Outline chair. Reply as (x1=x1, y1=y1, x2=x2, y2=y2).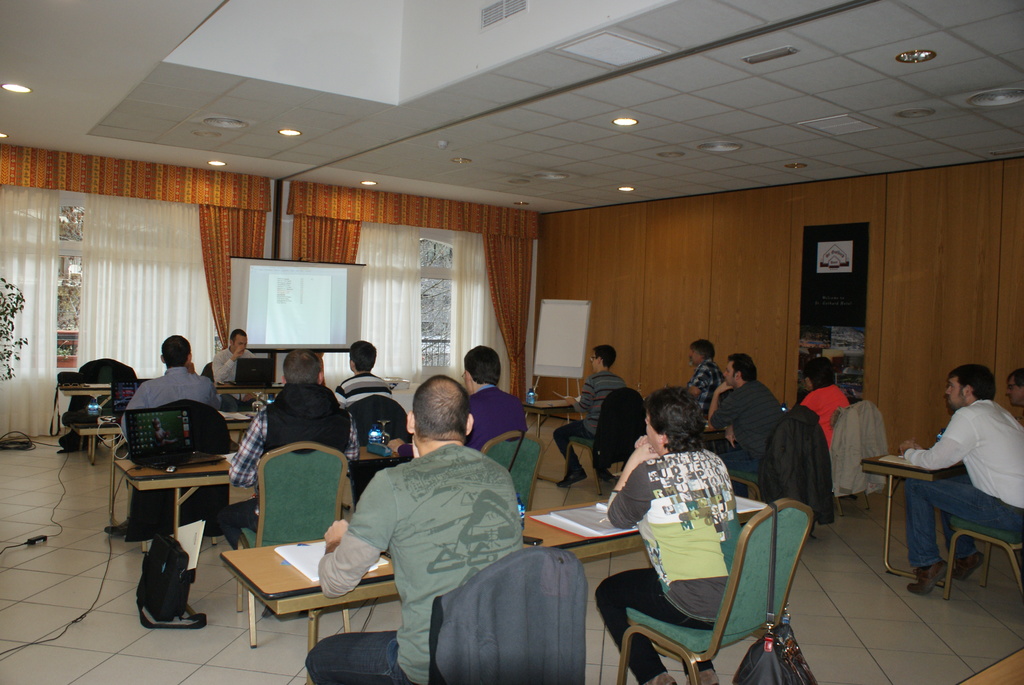
(x1=723, y1=405, x2=825, y2=502).
